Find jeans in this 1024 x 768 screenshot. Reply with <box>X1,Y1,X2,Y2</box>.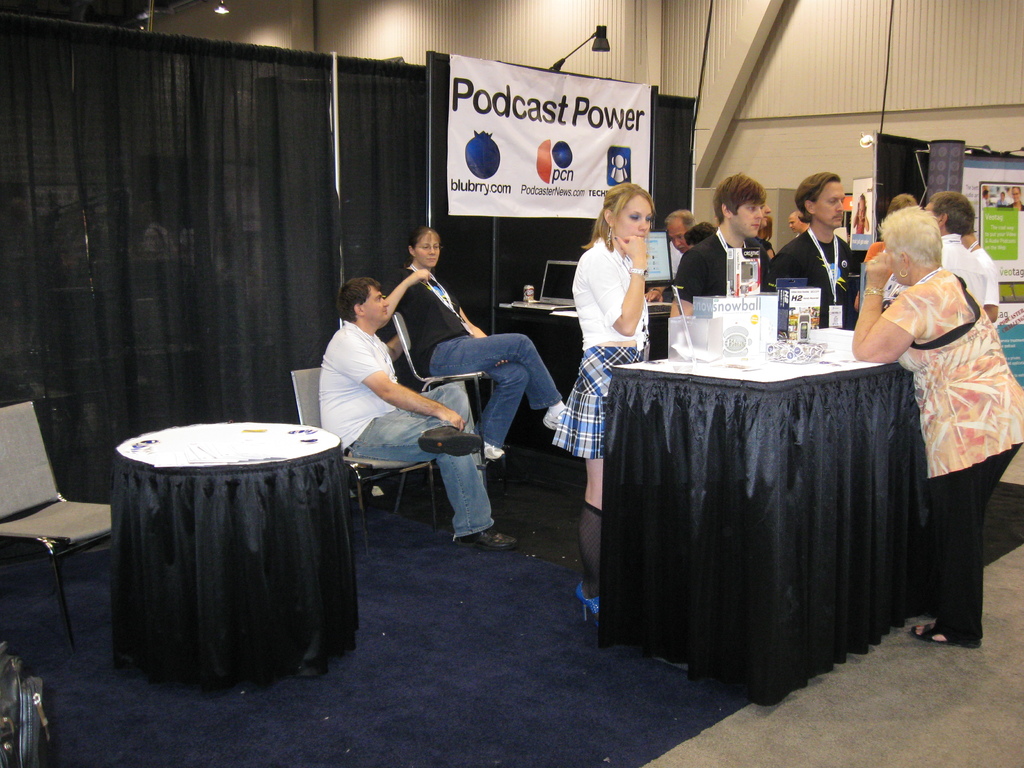
<box>410,326,567,471</box>.
